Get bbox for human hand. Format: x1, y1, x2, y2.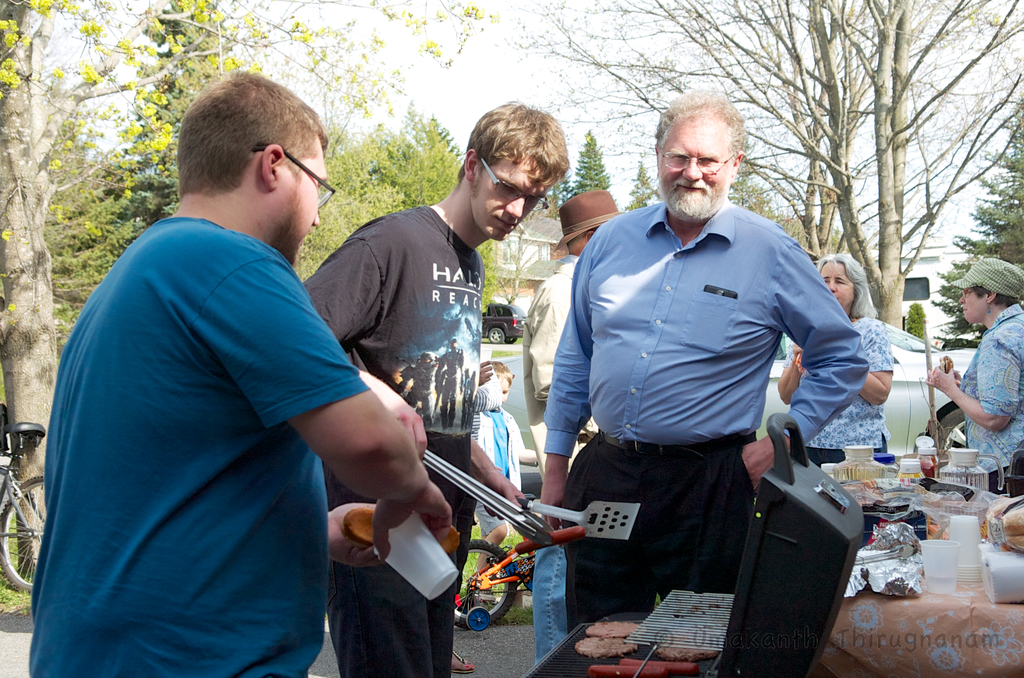
535, 476, 563, 533.
